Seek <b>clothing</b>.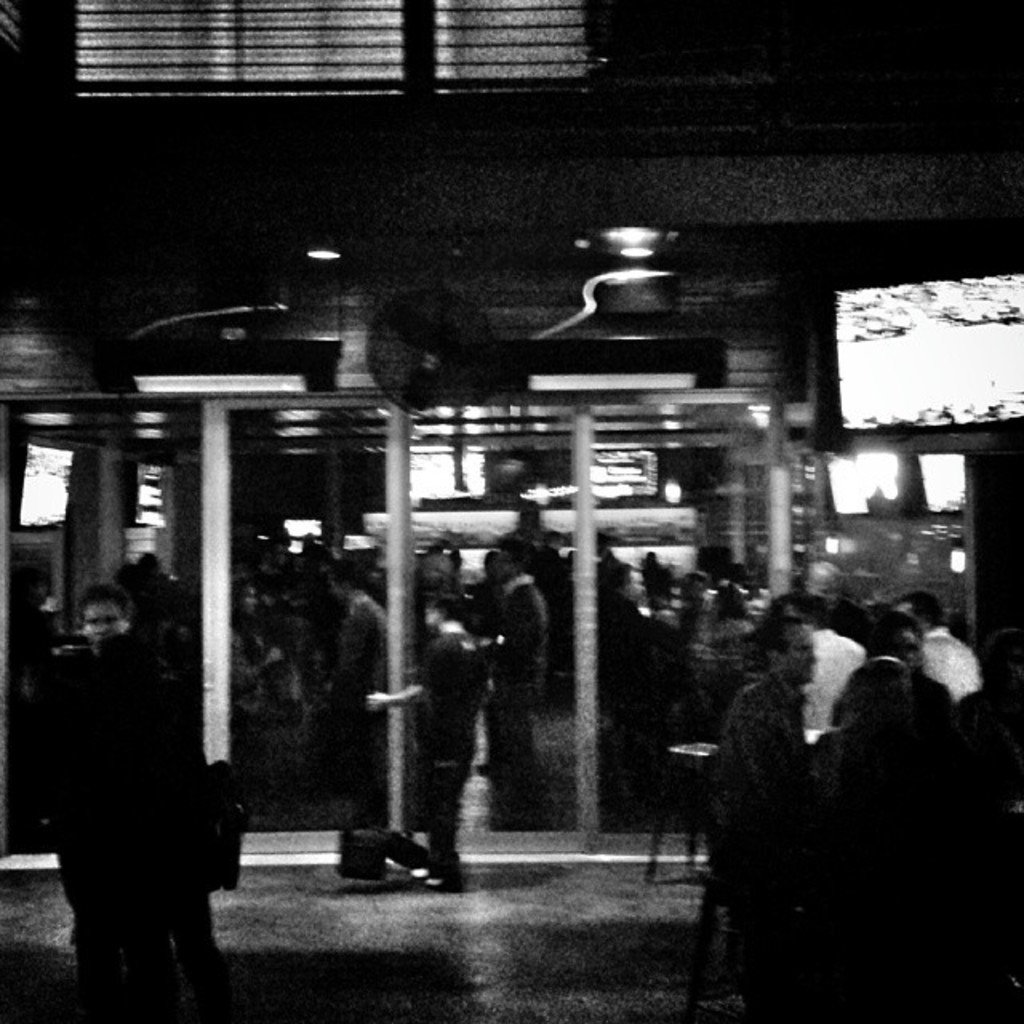
x1=794 y1=627 x2=867 y2=725.
